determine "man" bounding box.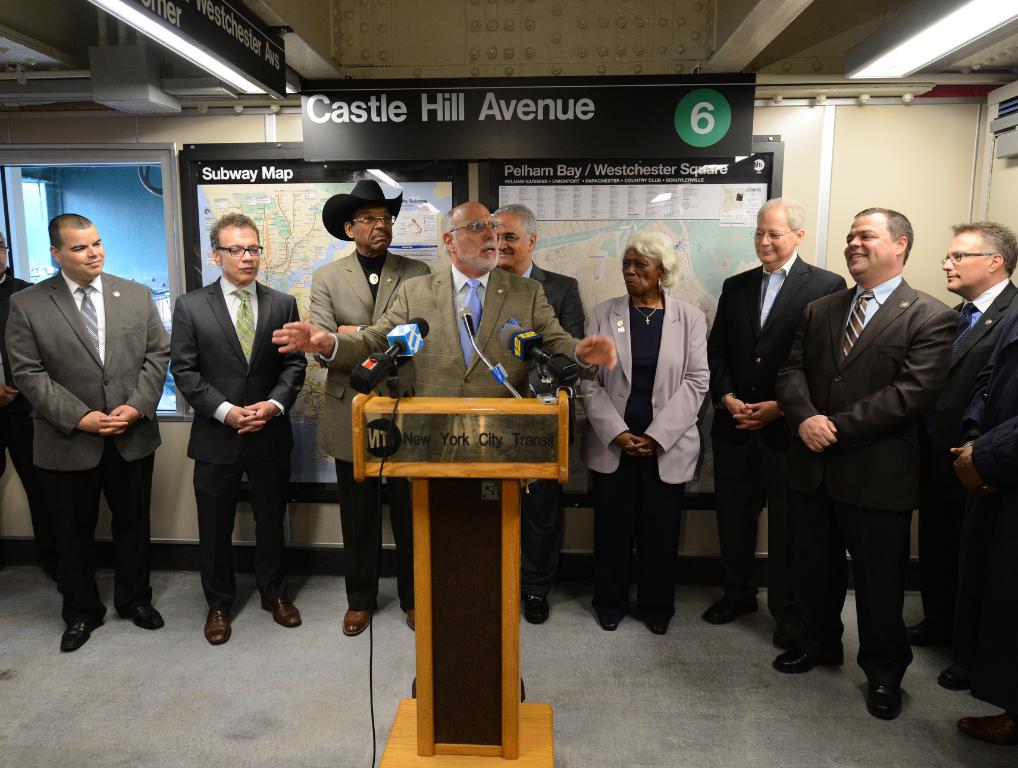
Determined: 273,201,617,395.
